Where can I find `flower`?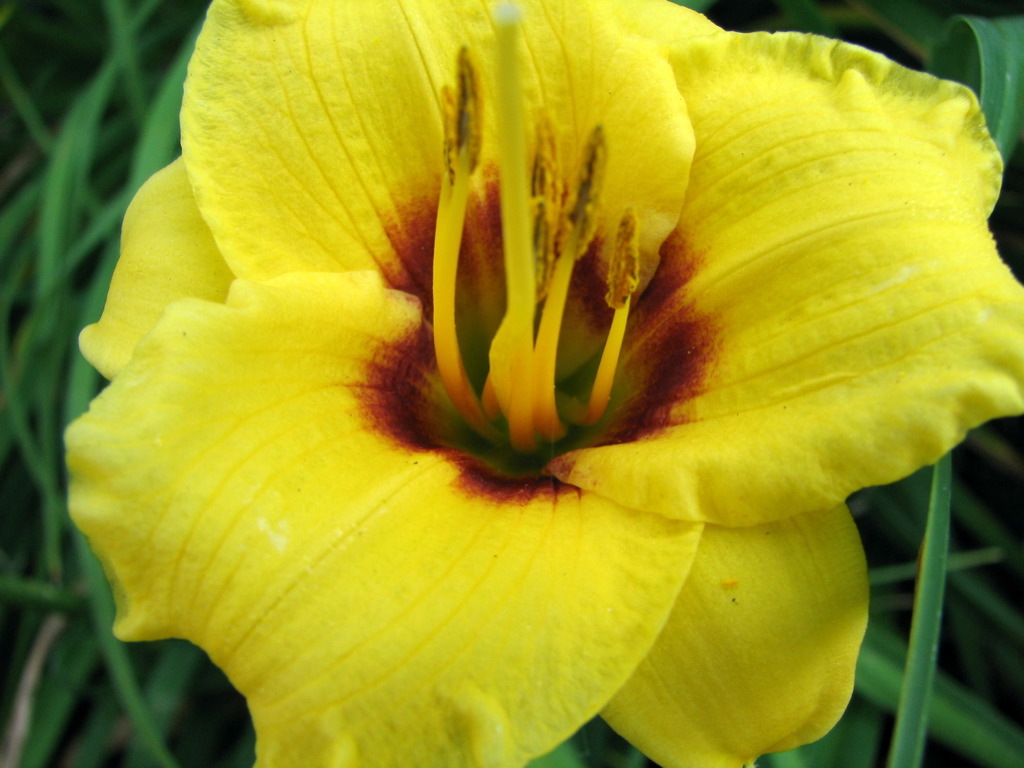
You can find it at bbox=[45, 0, 982, 767].
